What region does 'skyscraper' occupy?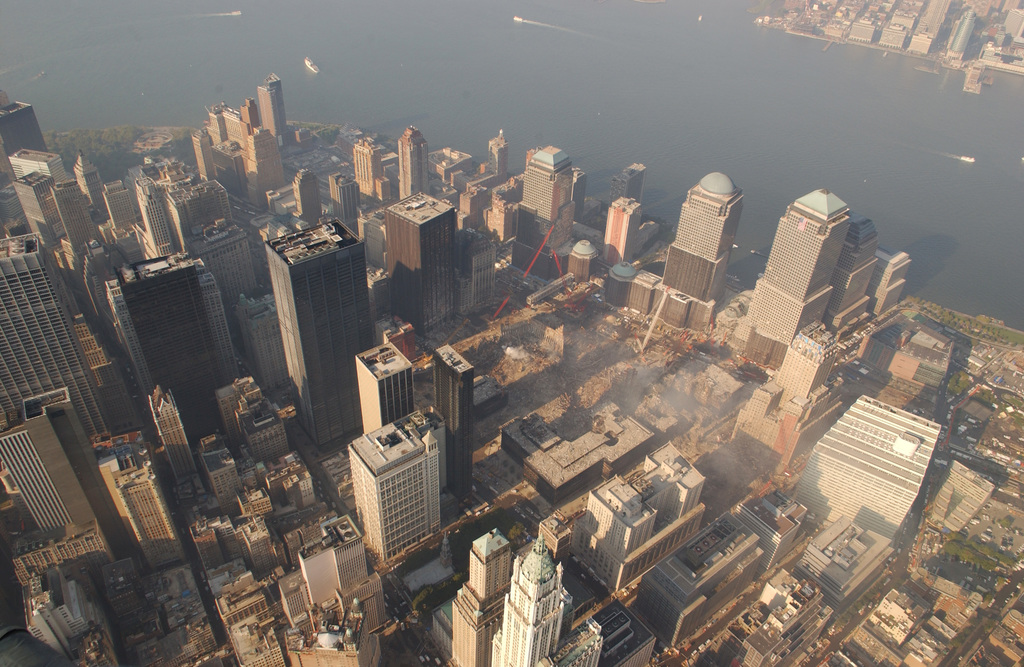
{"x1": 149, "y1": 383, "x2": 217, "y2": 506}.
